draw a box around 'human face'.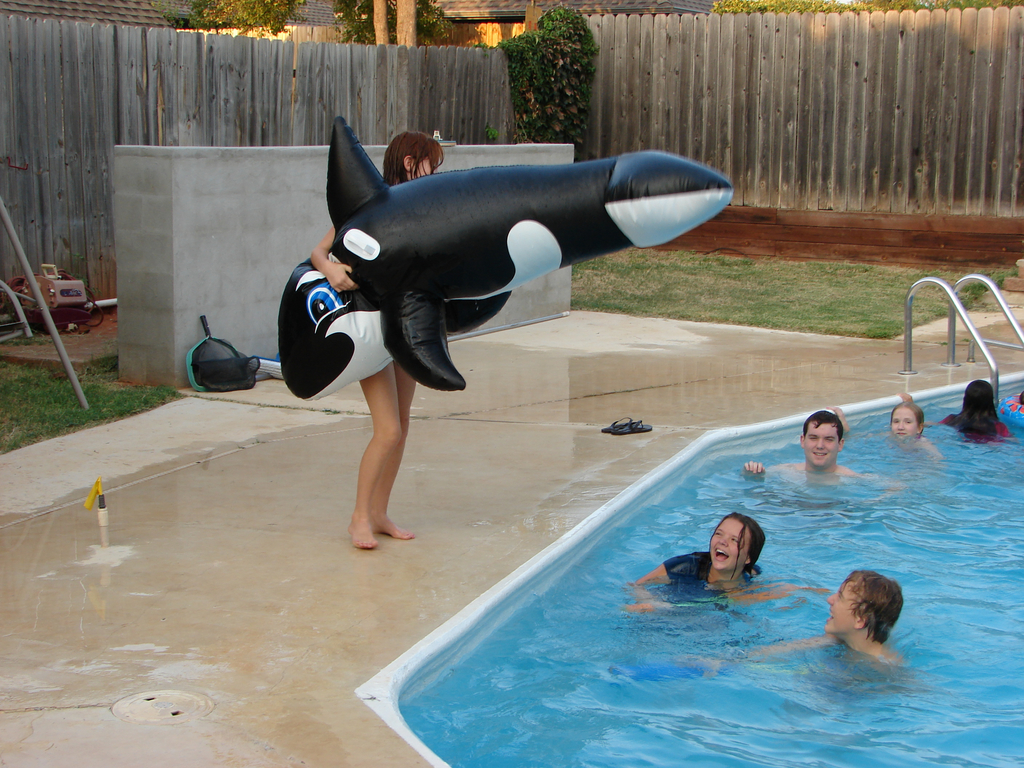
crop(895, 406, 924, 447).
